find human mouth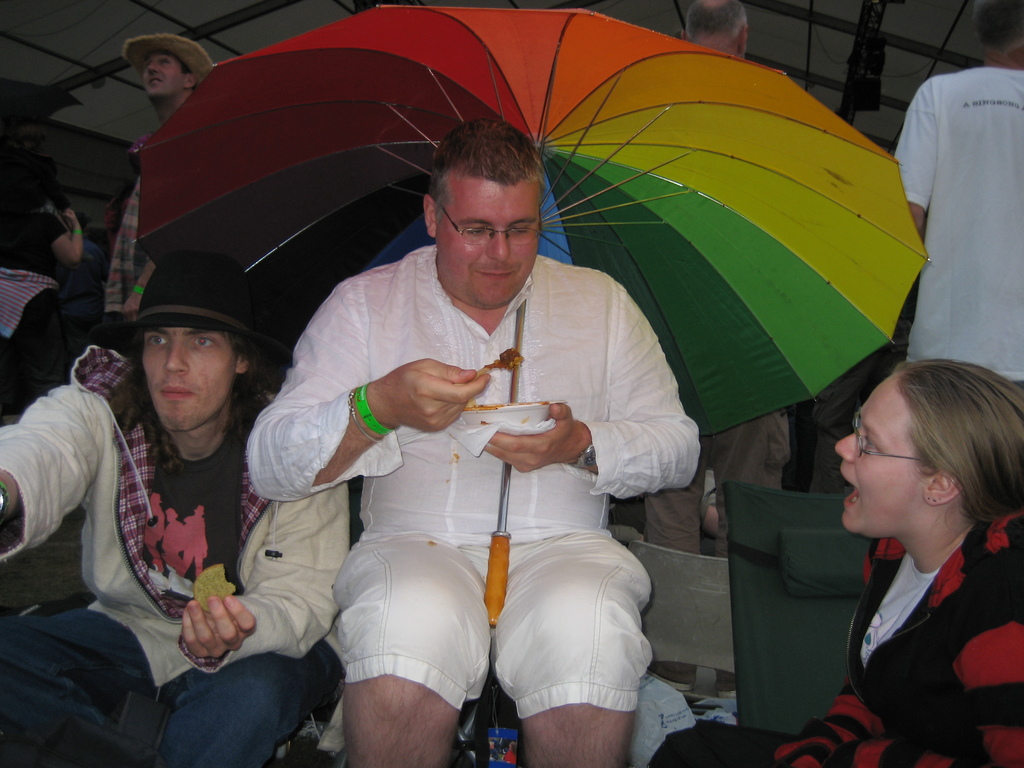
select_region(838, 467, 858, 512)
